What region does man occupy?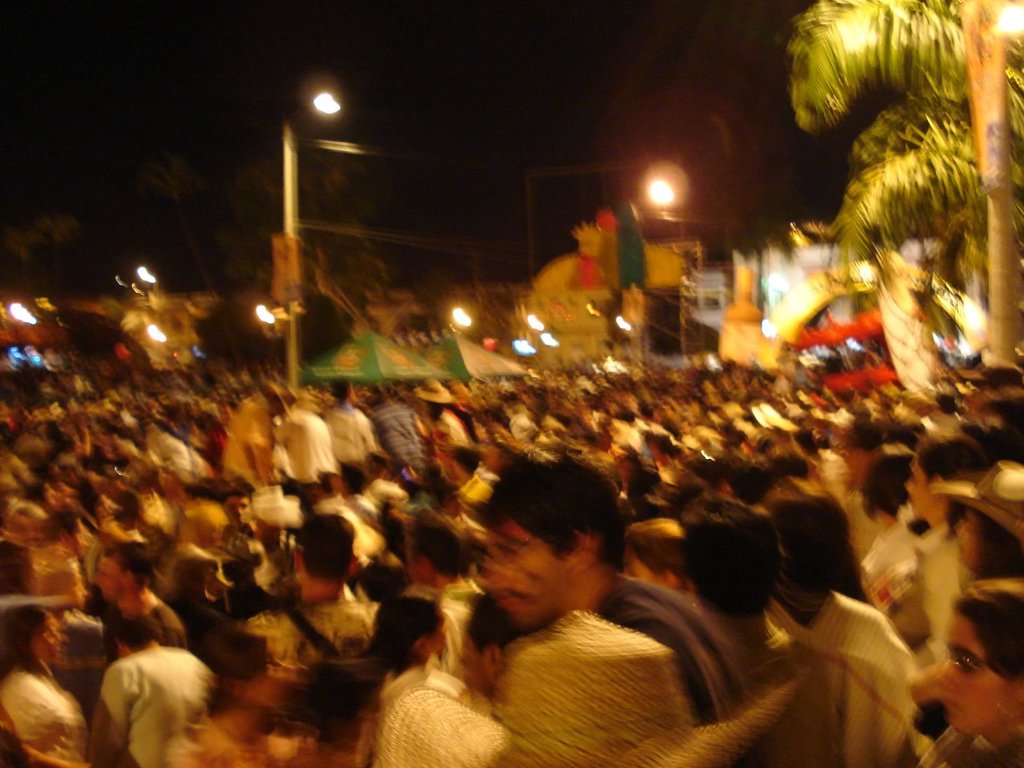
x1=477 y1=449 x2=810 y2=767.
